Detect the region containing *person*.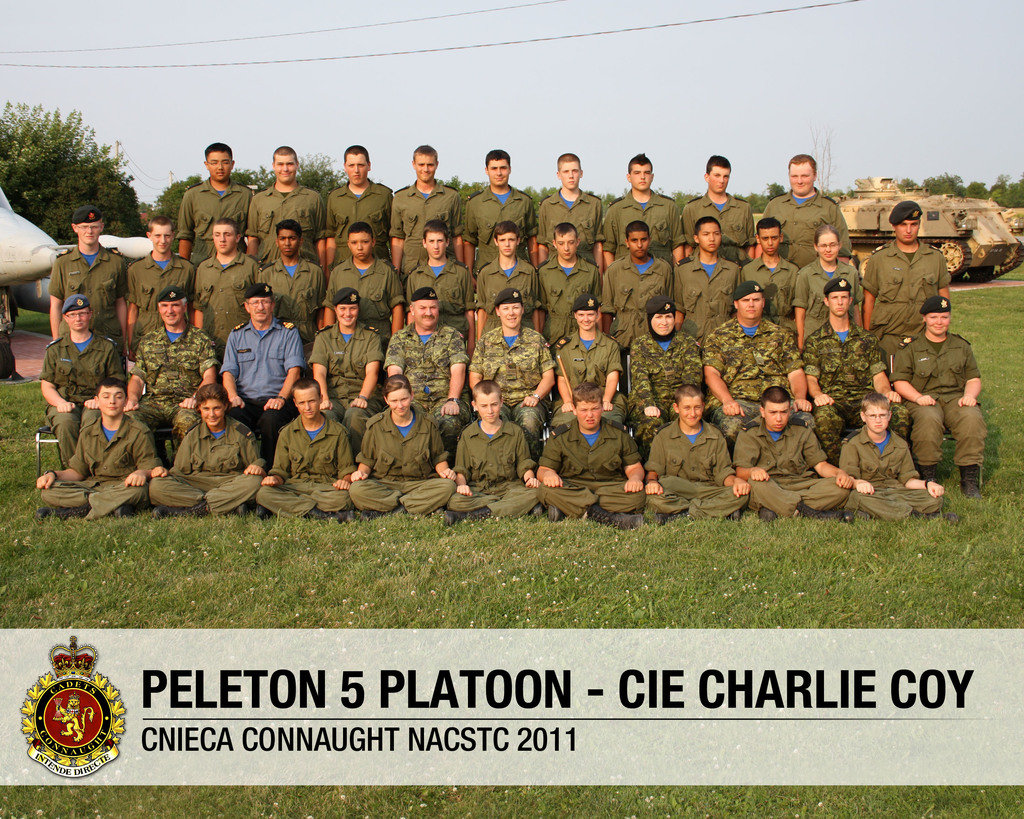
box=[675, 218, 742, 346].
